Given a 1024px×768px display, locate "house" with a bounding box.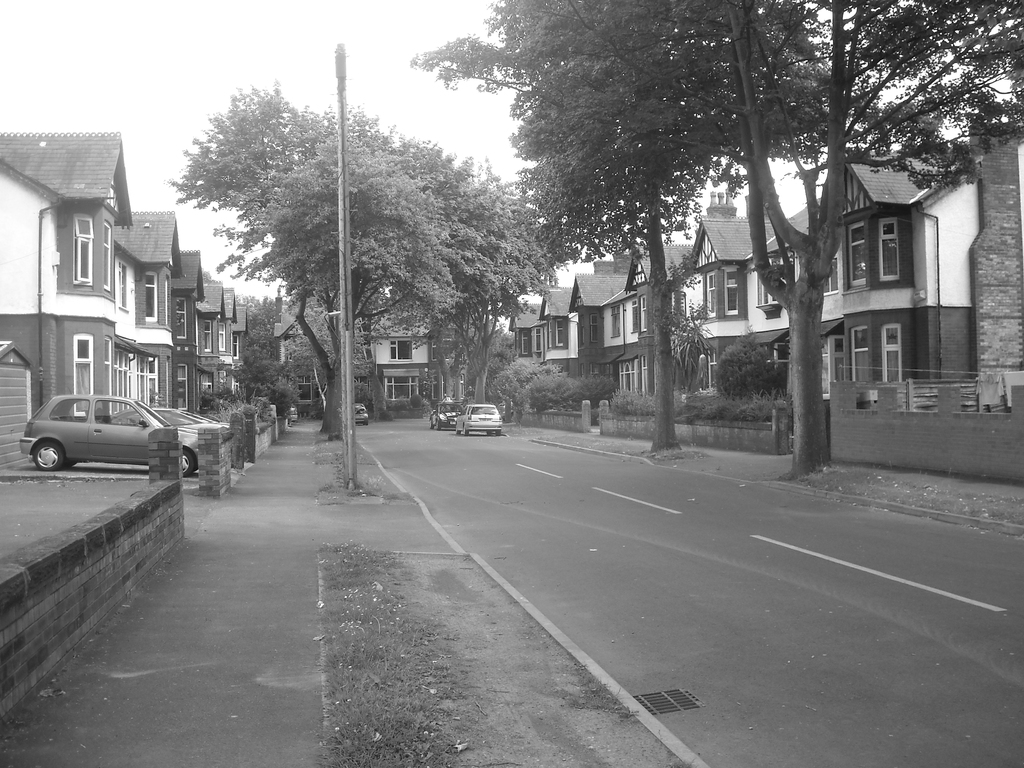
Located: (657, 236, 705, 389).
